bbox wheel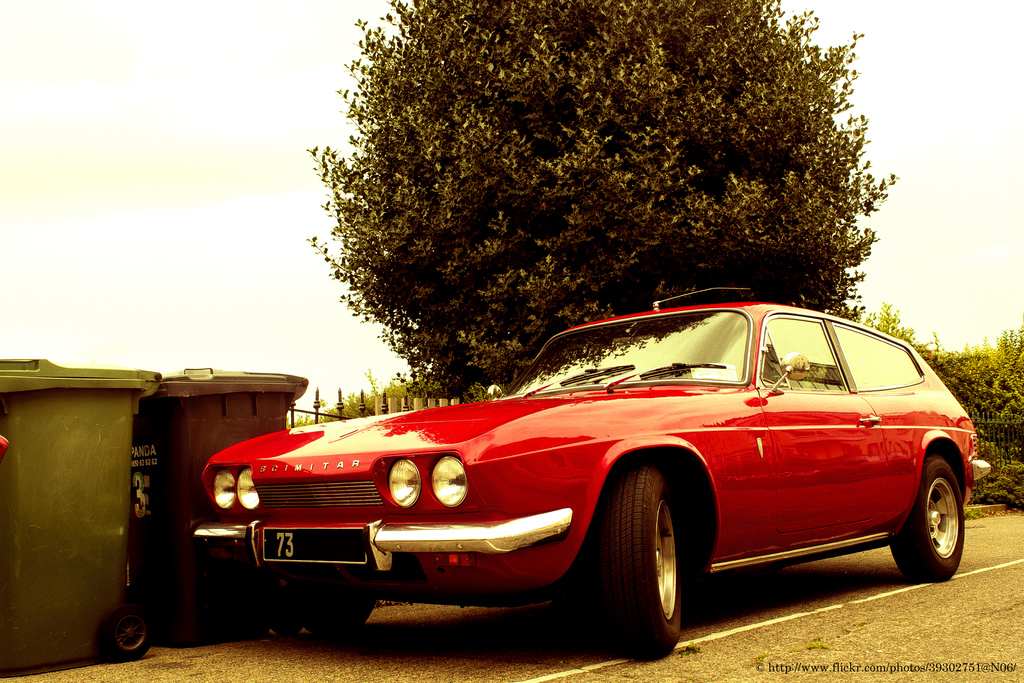
locate(891, 456, 964, 577)
